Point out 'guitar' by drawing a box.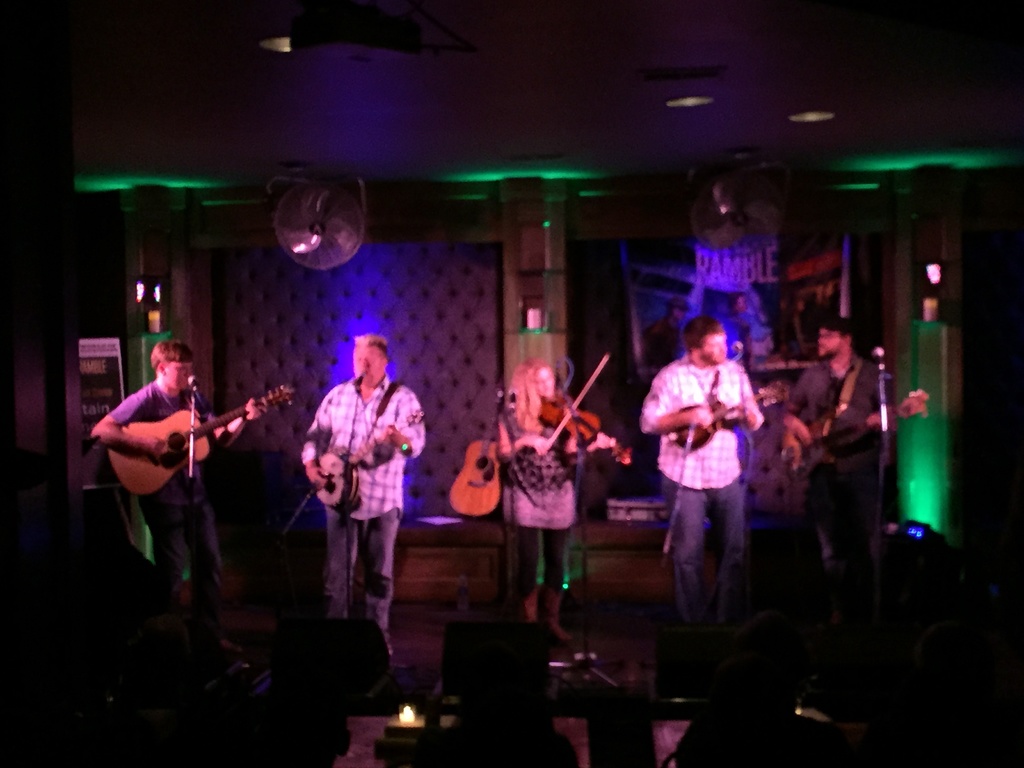
x1=667, y1=380, x2=794, y2=452.
